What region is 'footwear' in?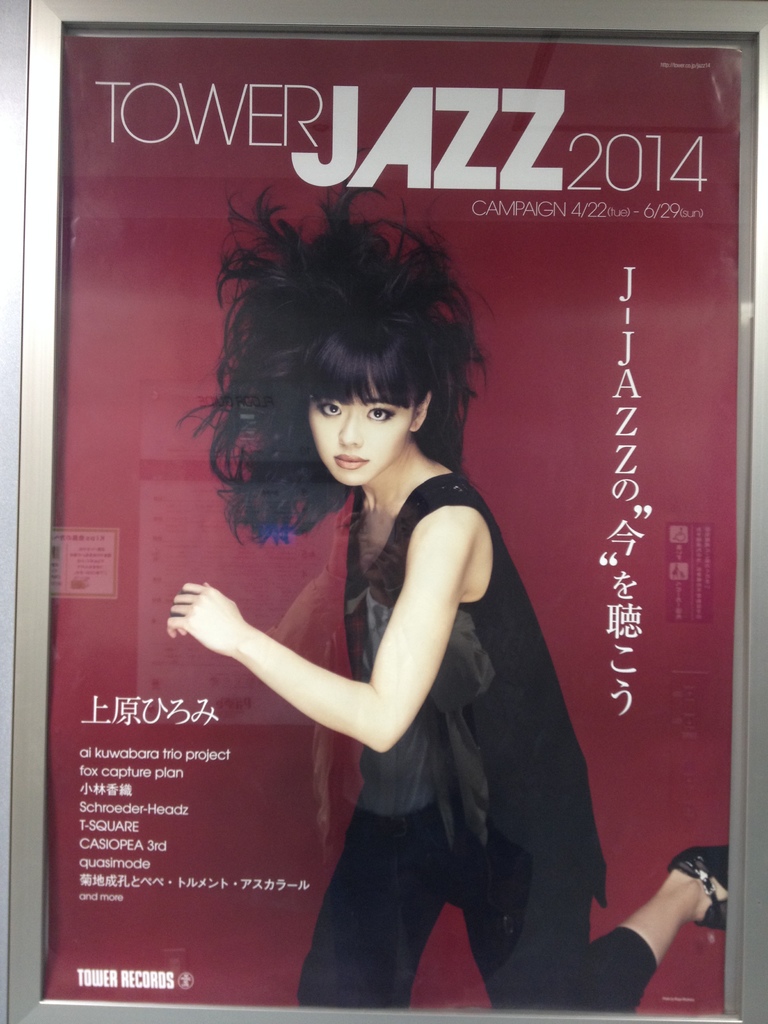
detection(664, 844, 730, 927).
